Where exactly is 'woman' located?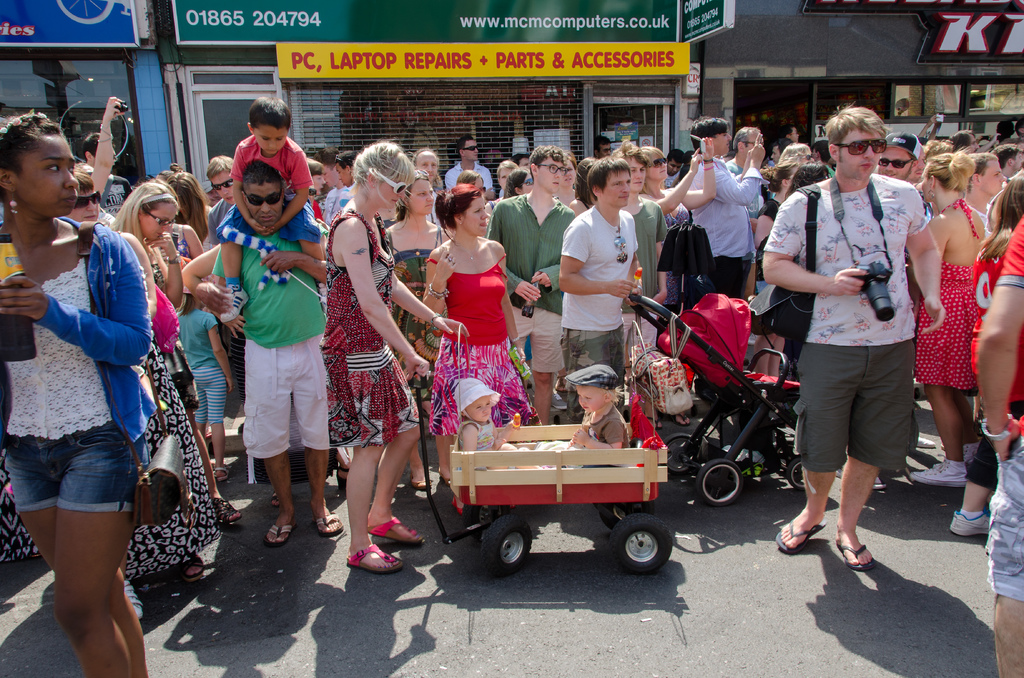
Its bounding box is [x1=776, y1=141, x2=816, y2=162].
